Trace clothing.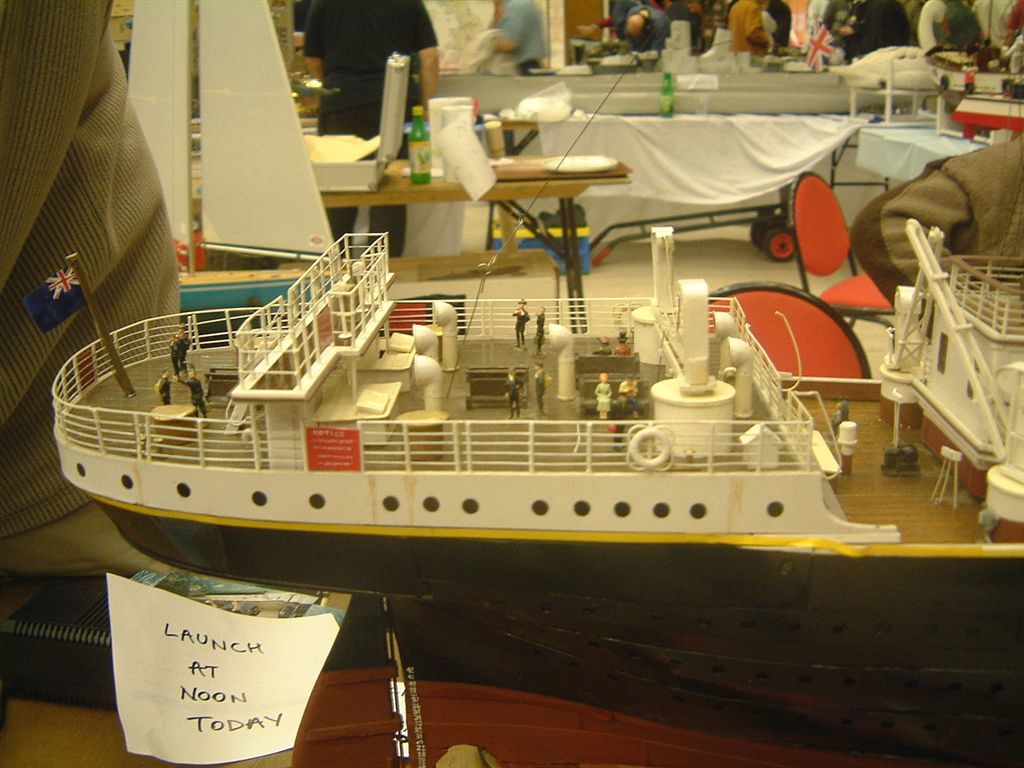
Traced to box=[614, 0, 634, 46].
